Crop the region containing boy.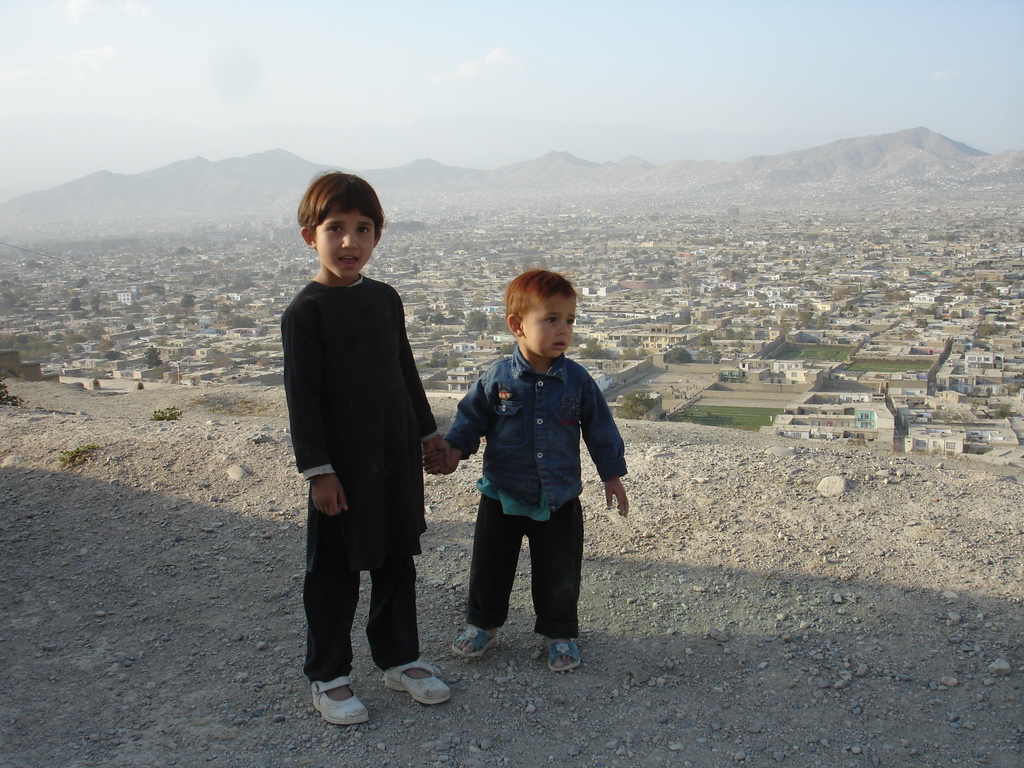
Crop region: [left=429, top=250, right=628, bottom=671].
